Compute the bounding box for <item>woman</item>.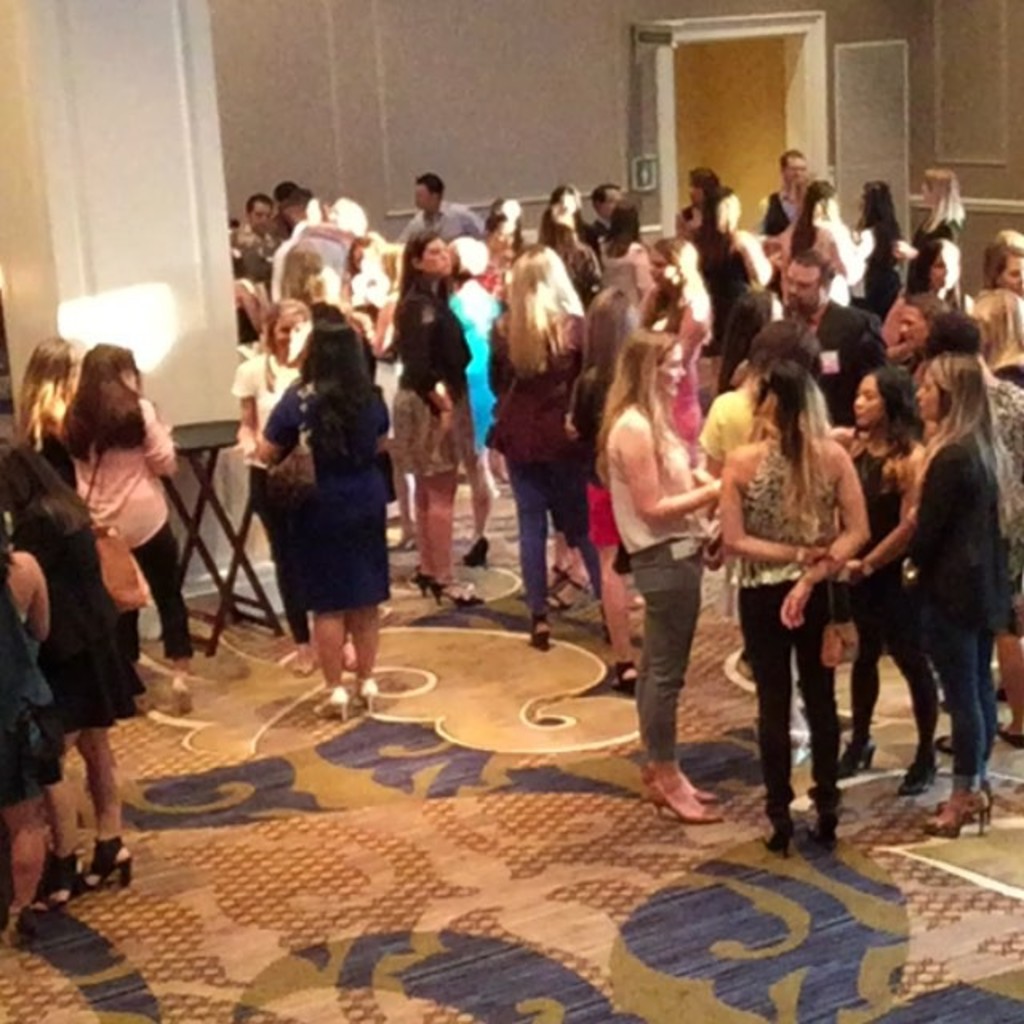
<bbox>14, 339, 88, 491</bbox>.
